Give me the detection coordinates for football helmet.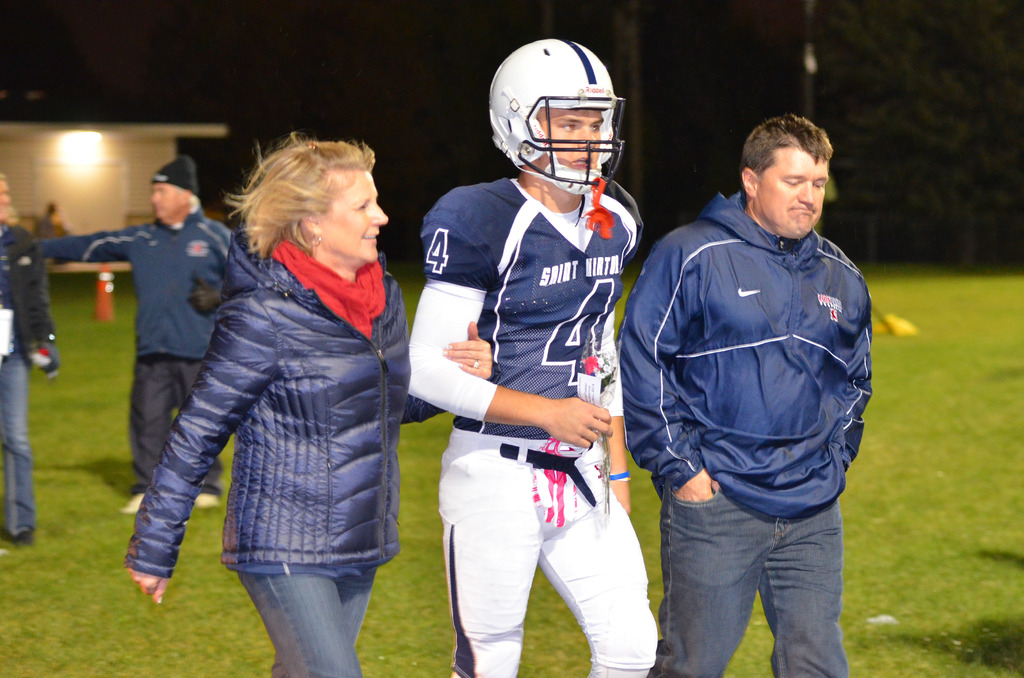
479, 33, 624, 221.
